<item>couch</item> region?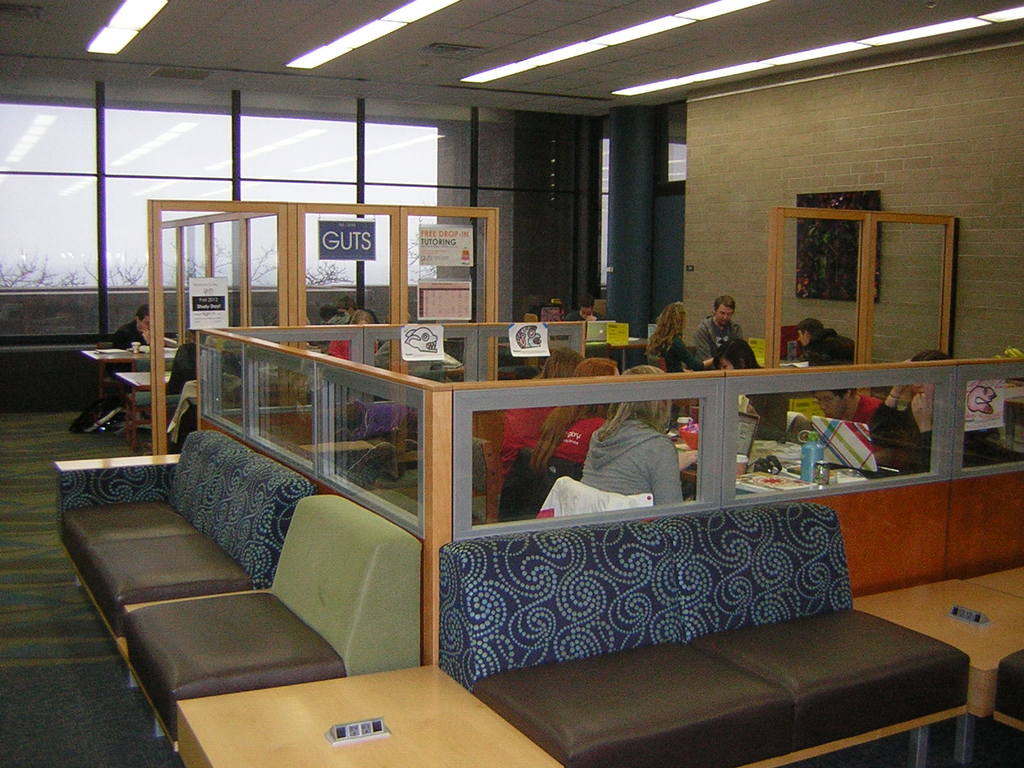
BBox(435, 495, 972, 767)
